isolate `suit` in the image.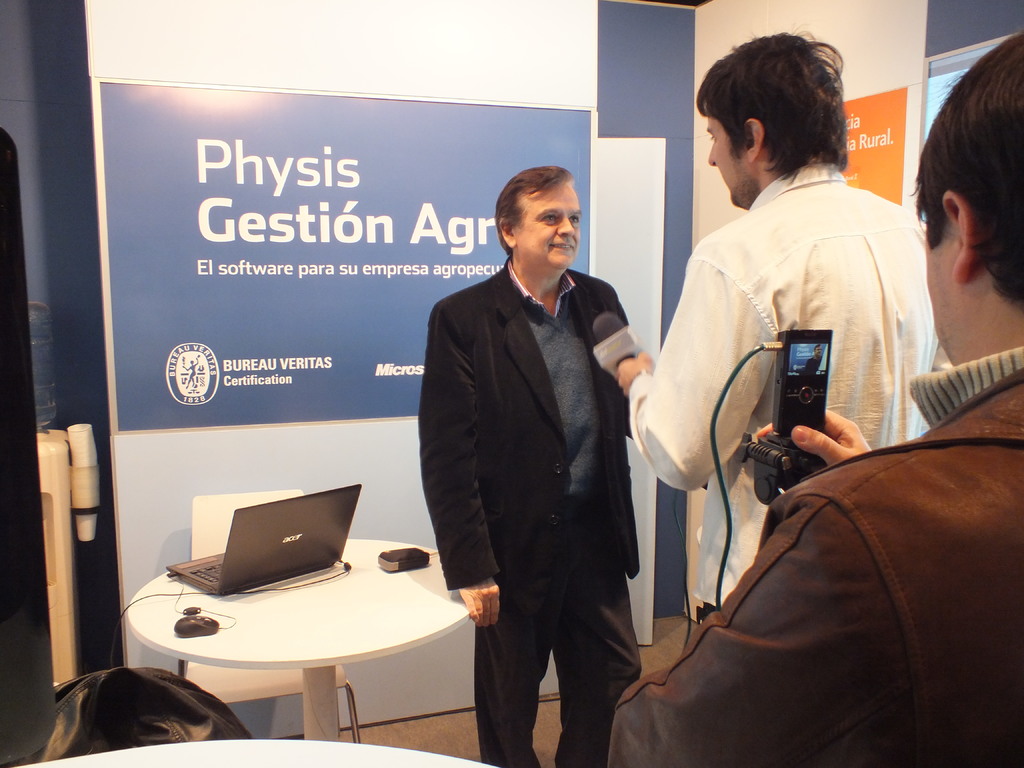
Isolated region: BBox(423, 148, 653, 767).
